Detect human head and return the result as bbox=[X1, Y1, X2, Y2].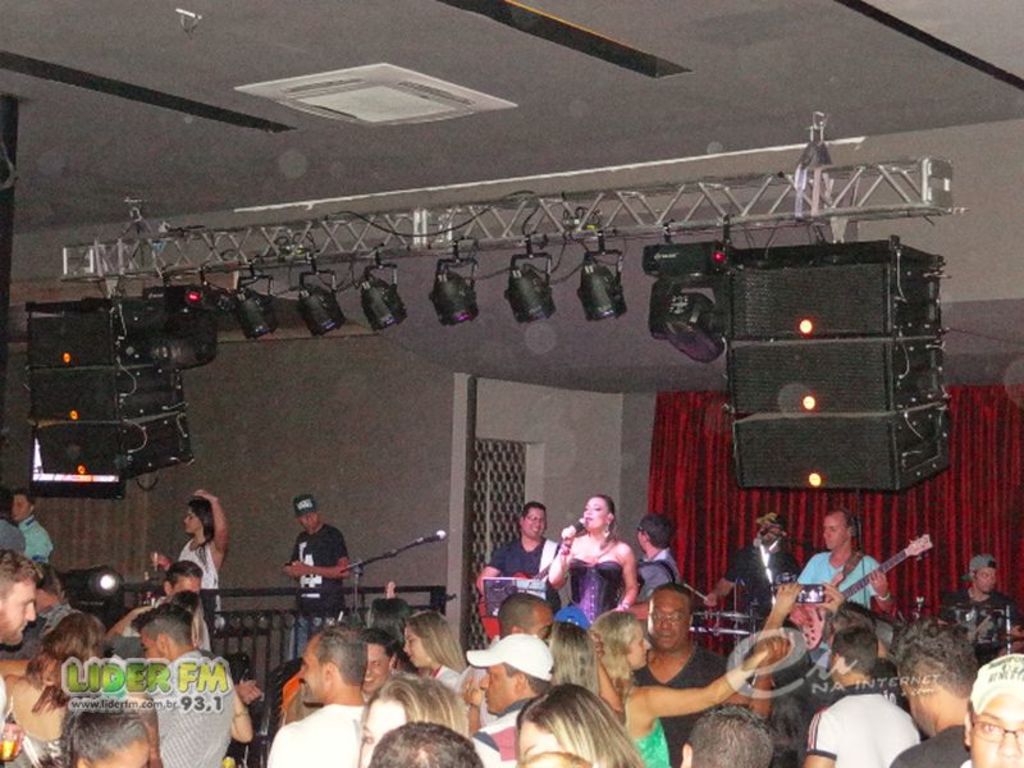
bbox=[182, 500, 212, 540].
